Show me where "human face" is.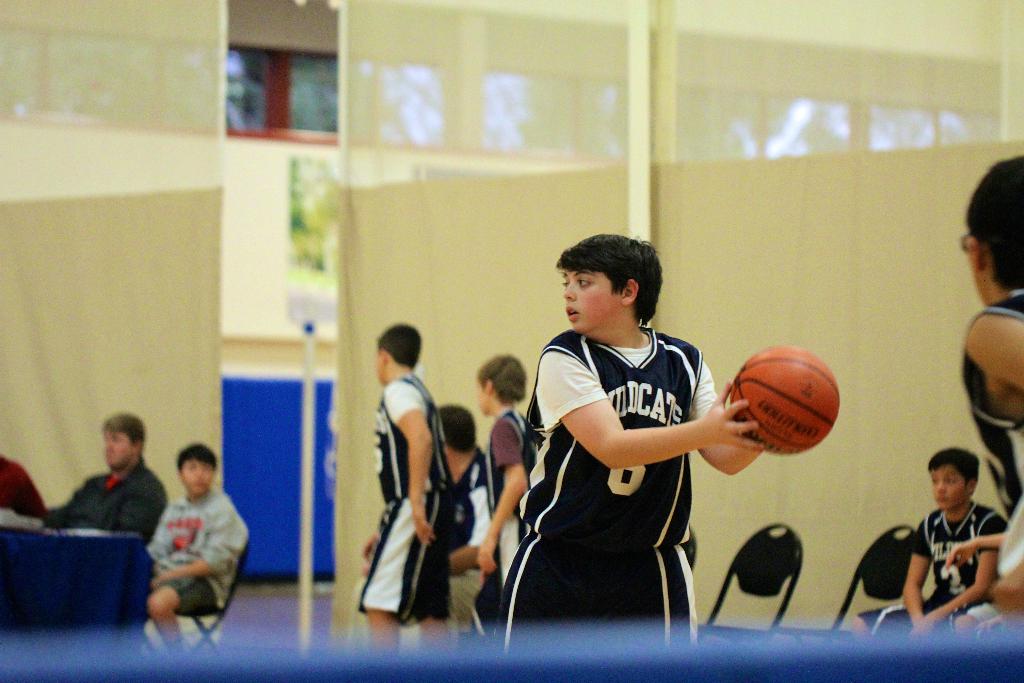
"human face" is at (927, 463, 970, 509).
